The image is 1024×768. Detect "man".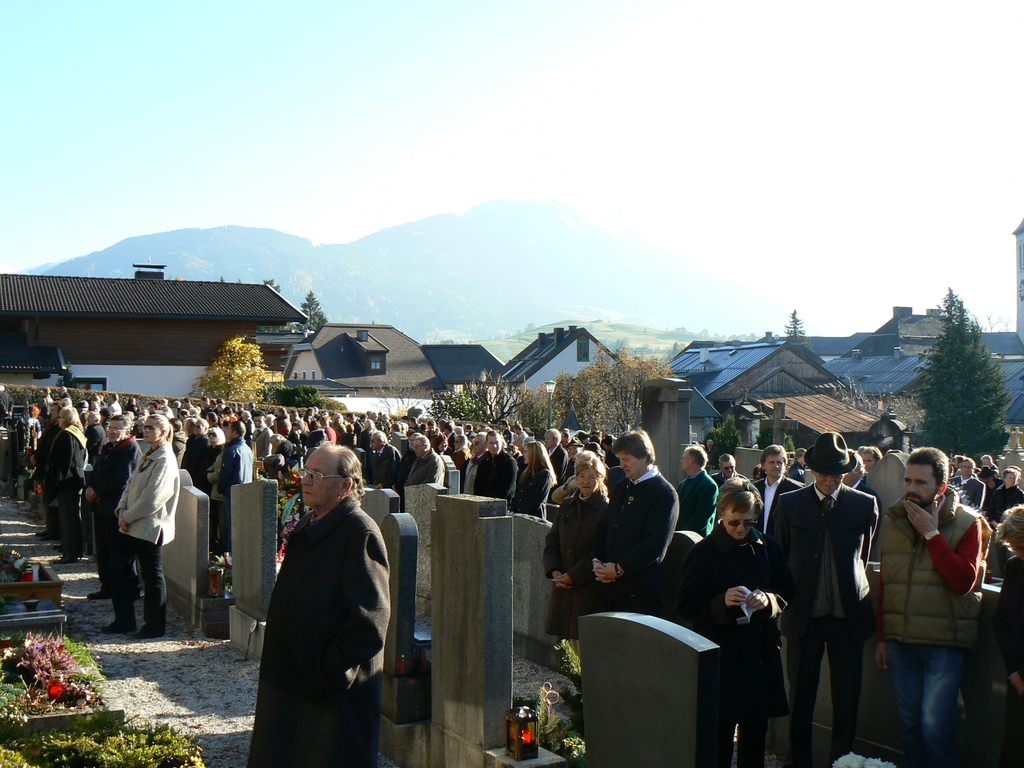
Detection: select_region(752, 442, 809, 540).
